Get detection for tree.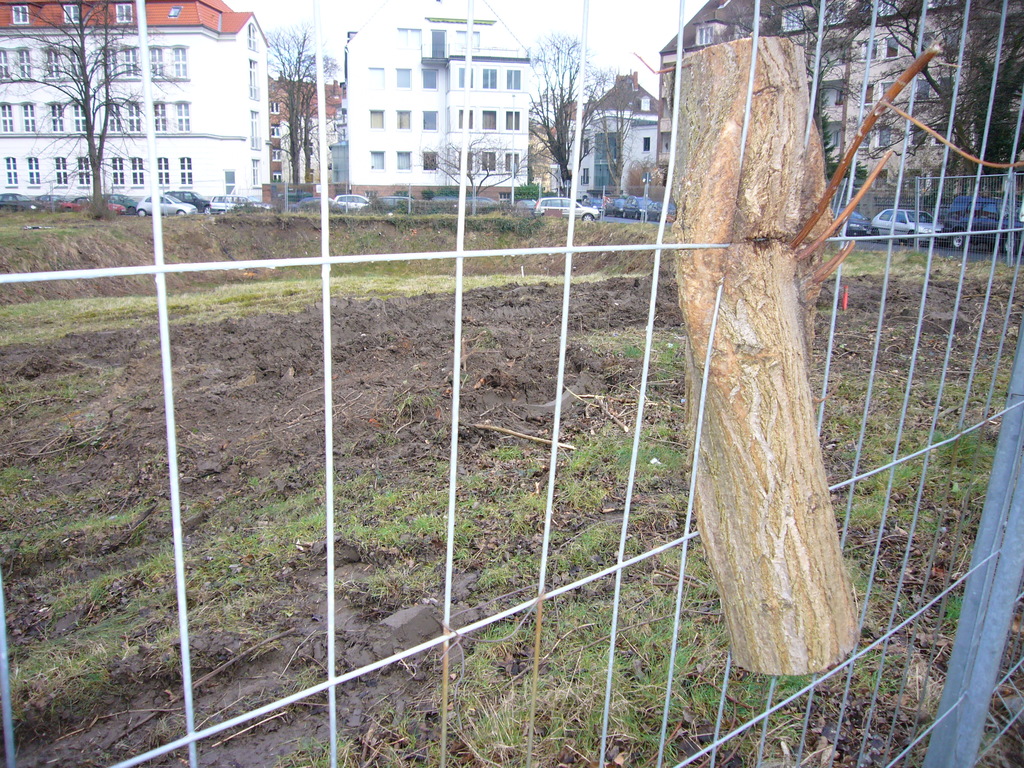
Detection: 525:31:609:198.
